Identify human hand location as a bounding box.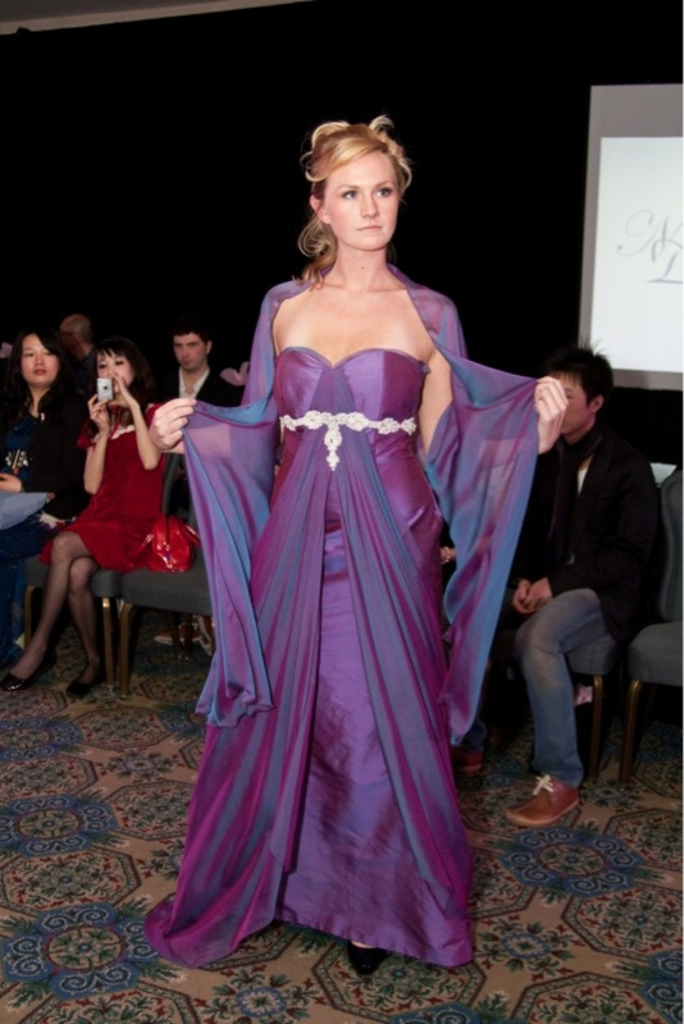
bbox(510, 576, 533, 613).
